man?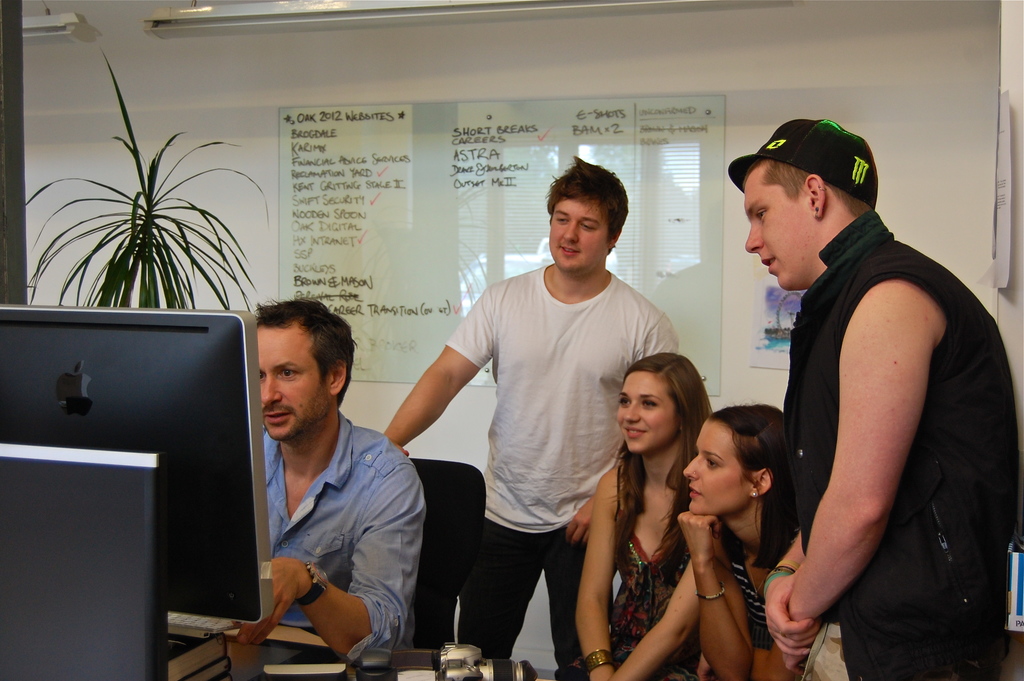
{"left": 216, "top": 295, "right": 441, "bottom": 669}
